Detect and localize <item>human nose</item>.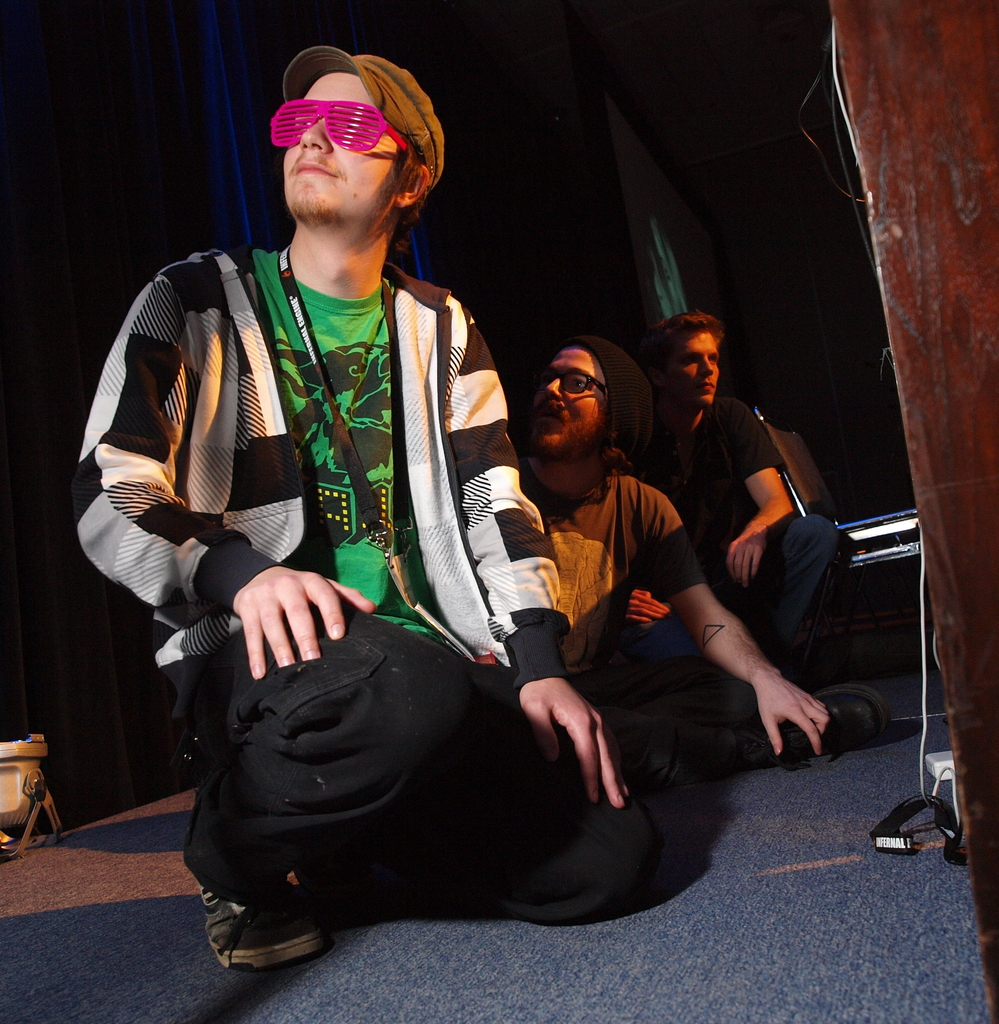
Localized at box(545, 376, 564, 402).
